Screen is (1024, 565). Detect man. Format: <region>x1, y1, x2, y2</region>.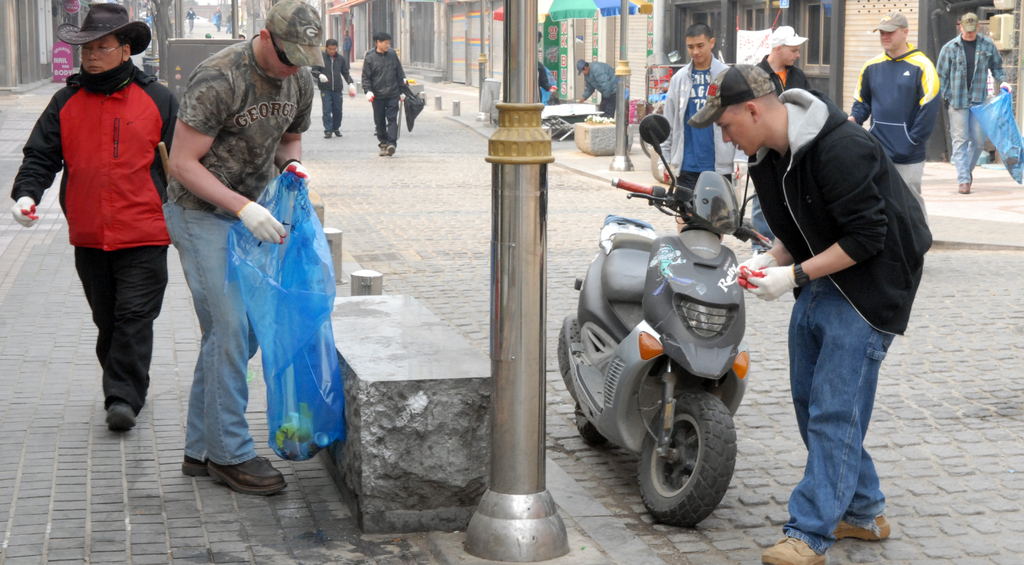
<region>840, 0, 947, 255</region>.
